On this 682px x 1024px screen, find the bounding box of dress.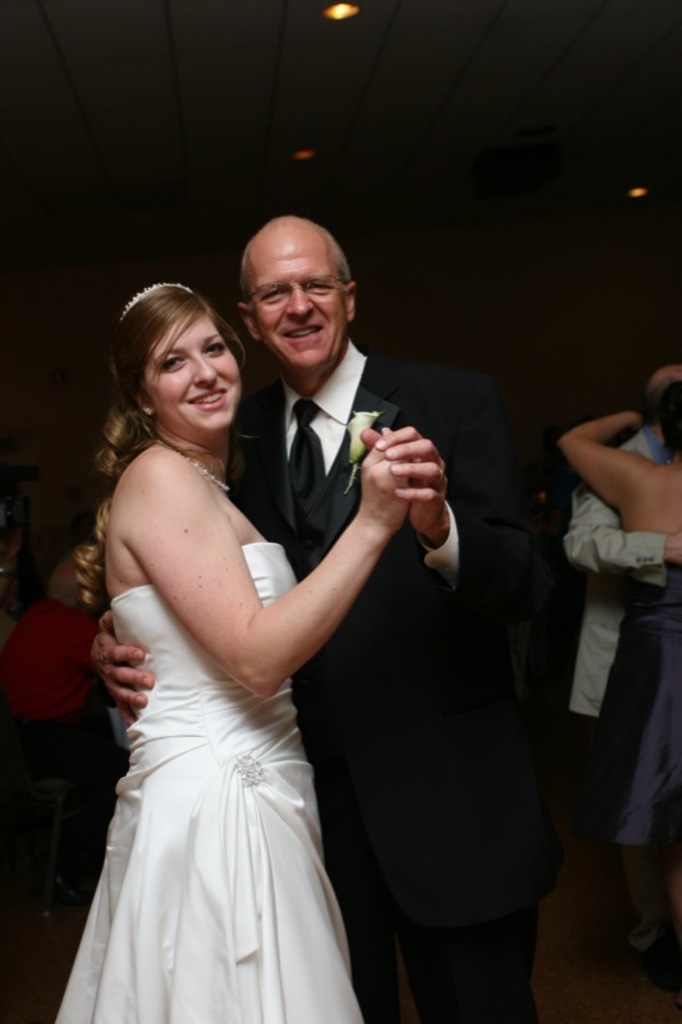
Bounding box: [592, 563, 681, 851].
